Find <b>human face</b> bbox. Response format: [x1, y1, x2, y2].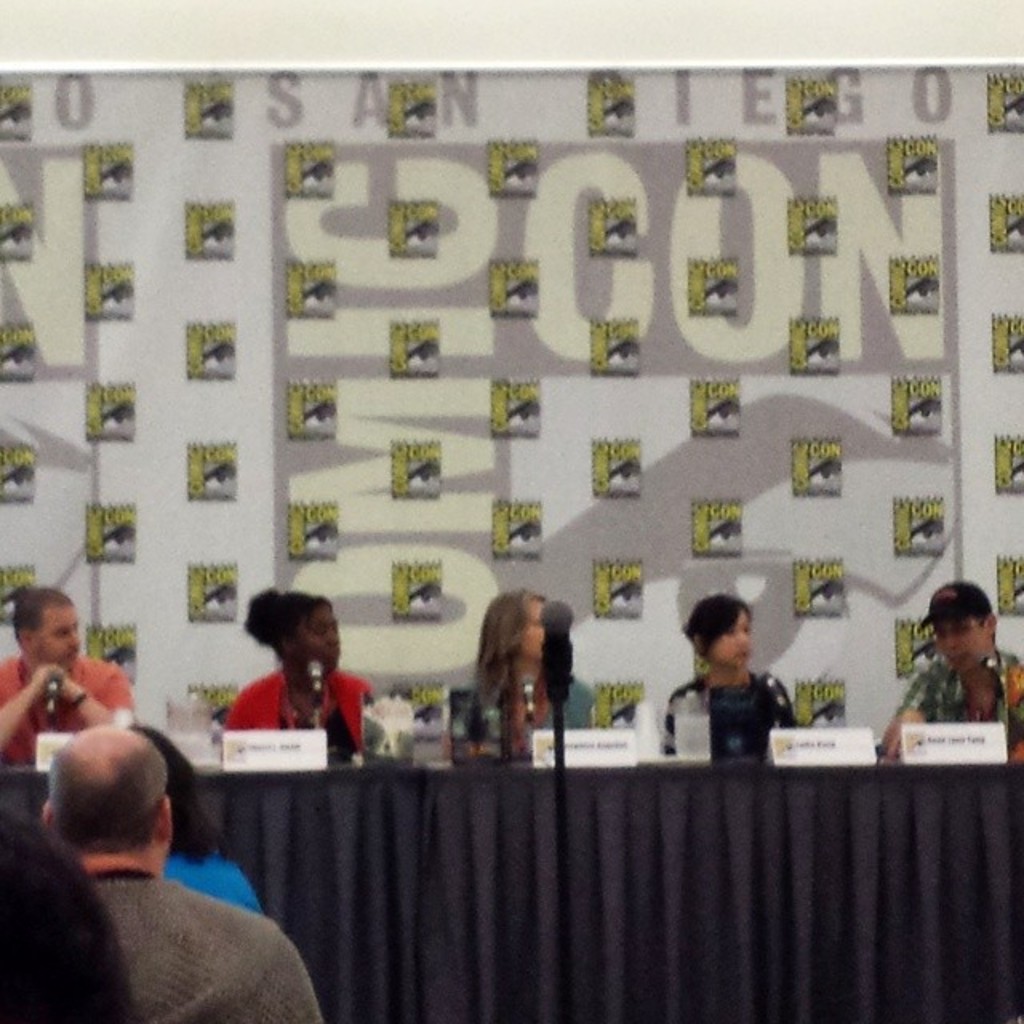
[518, 592, 546, 653].
